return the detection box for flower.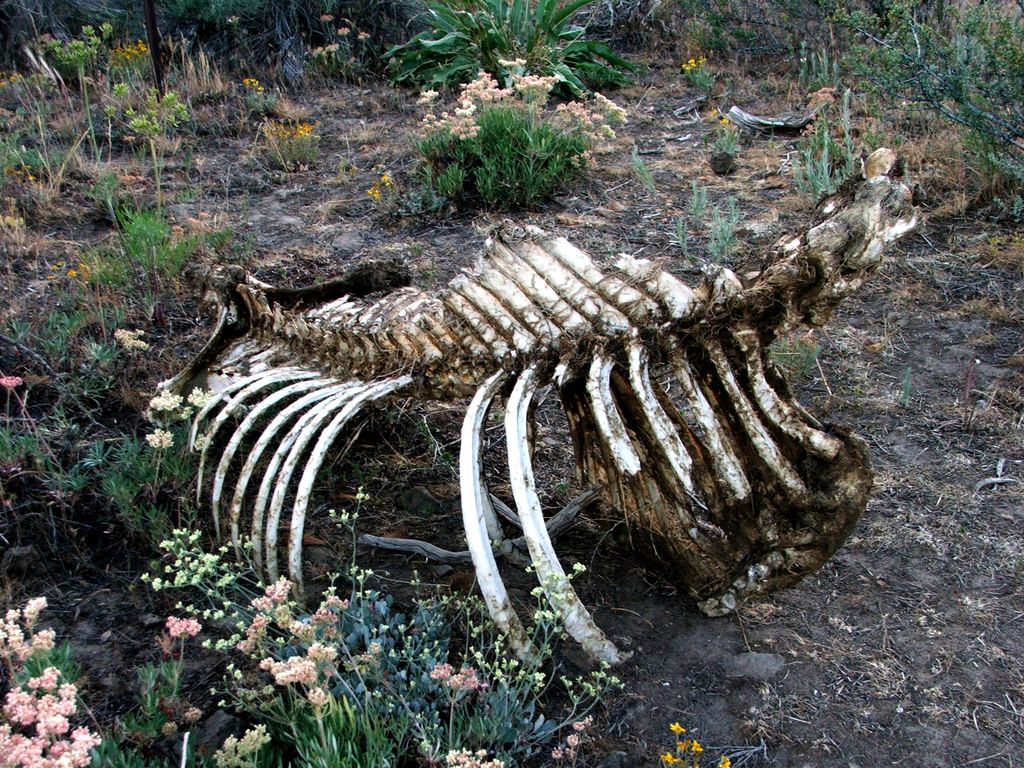
(left=147, top=388, right=186, bottom=408).
